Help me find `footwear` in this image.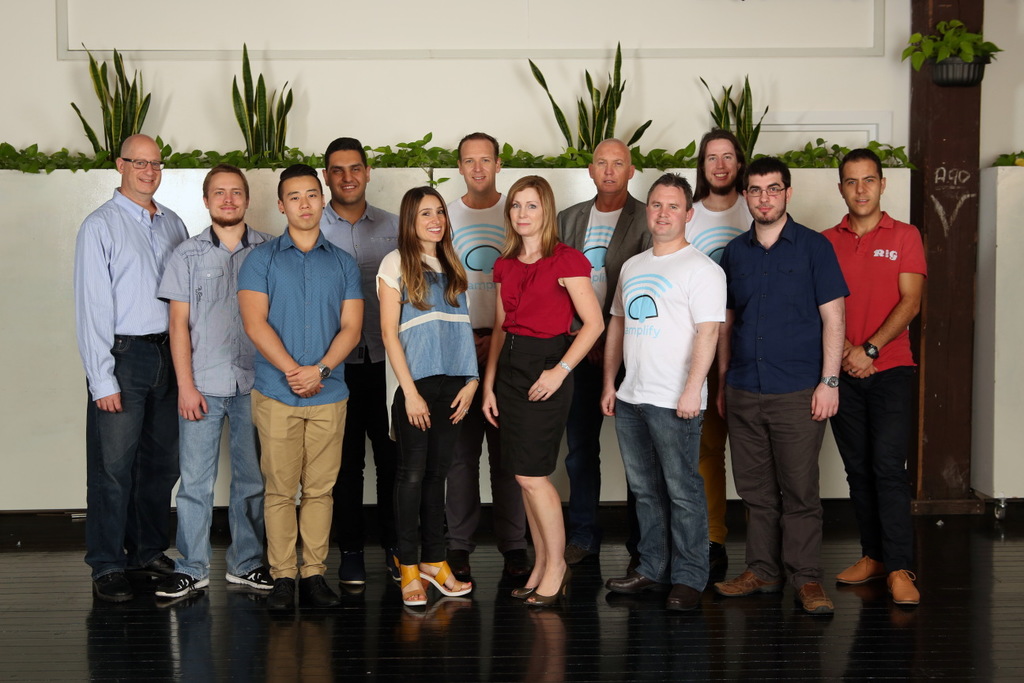
Found it: <region>441, 541, 468, 583</region>.
